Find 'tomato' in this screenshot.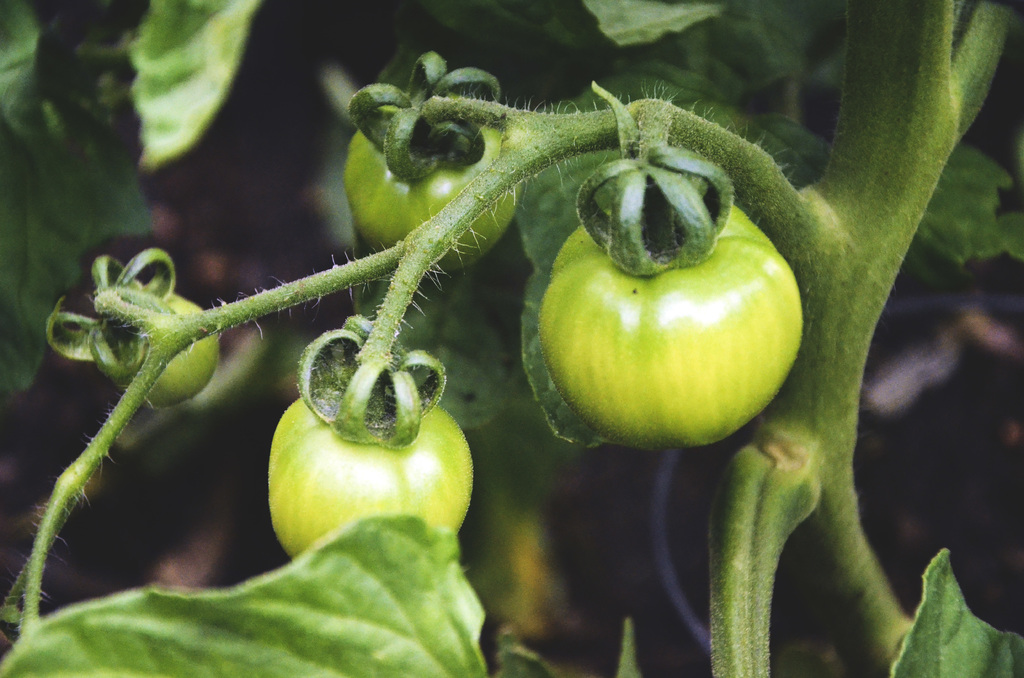
The bounding box for 'tomato' is bbox=[346, 51, 544, 270].
